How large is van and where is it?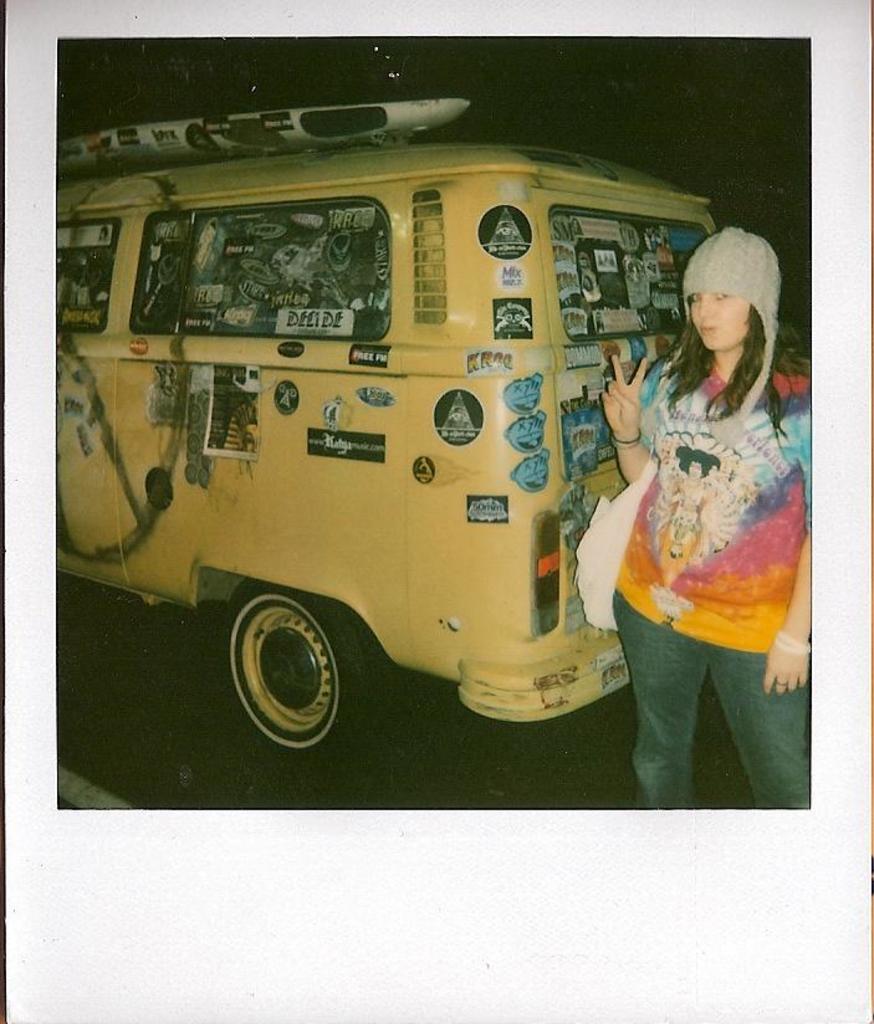
Bounding box: detection(57, 92, 721, 769).
